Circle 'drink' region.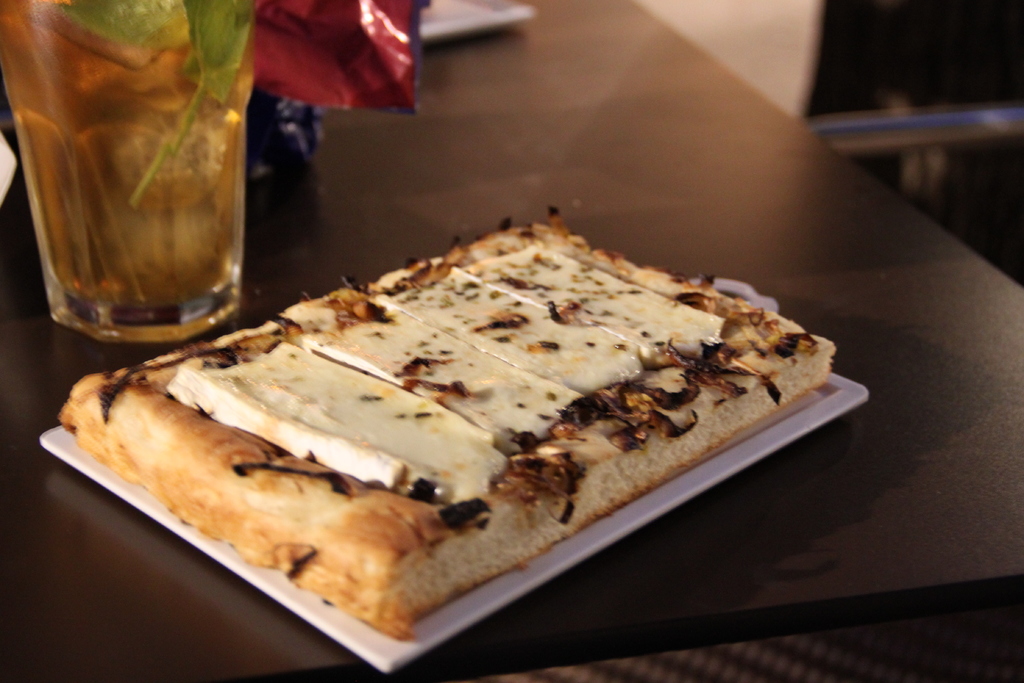
Region: (left=2, top=0, right=257, bottom=343).
